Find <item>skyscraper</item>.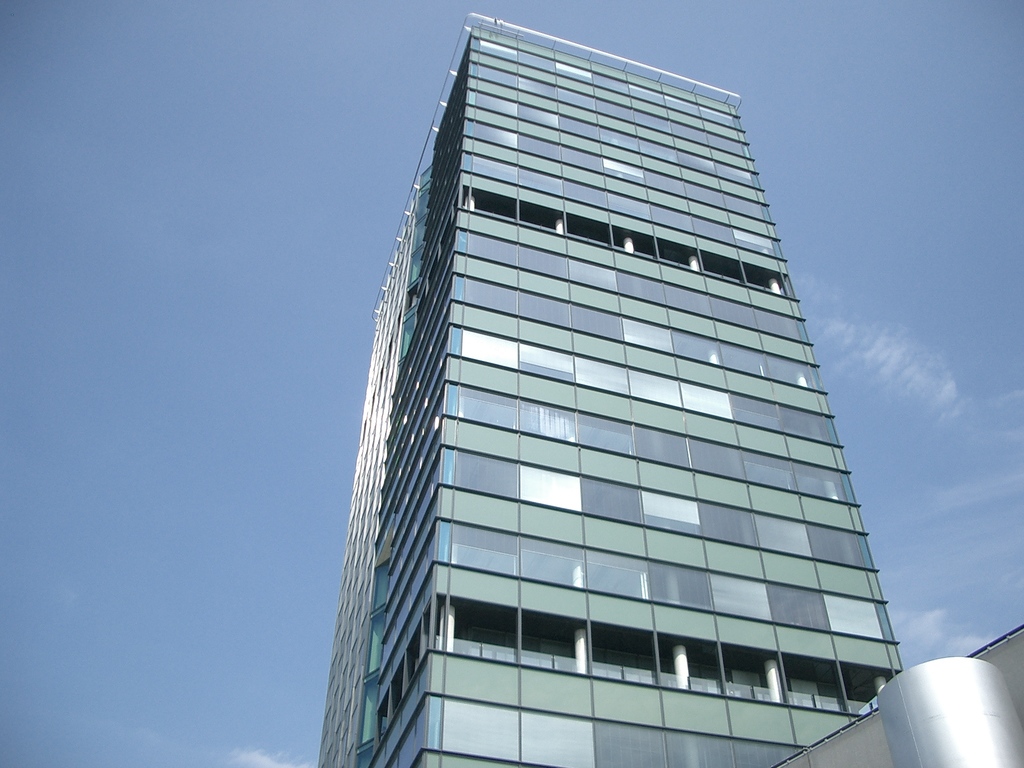
box=[289, 17, 947, 767].
